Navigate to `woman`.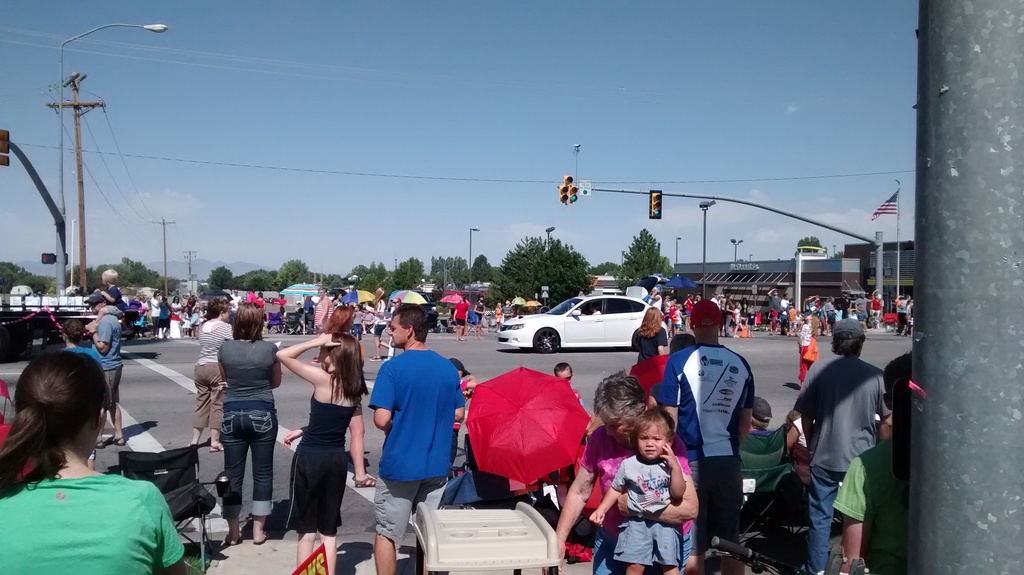
Navigation target: (224,303,283,544).
